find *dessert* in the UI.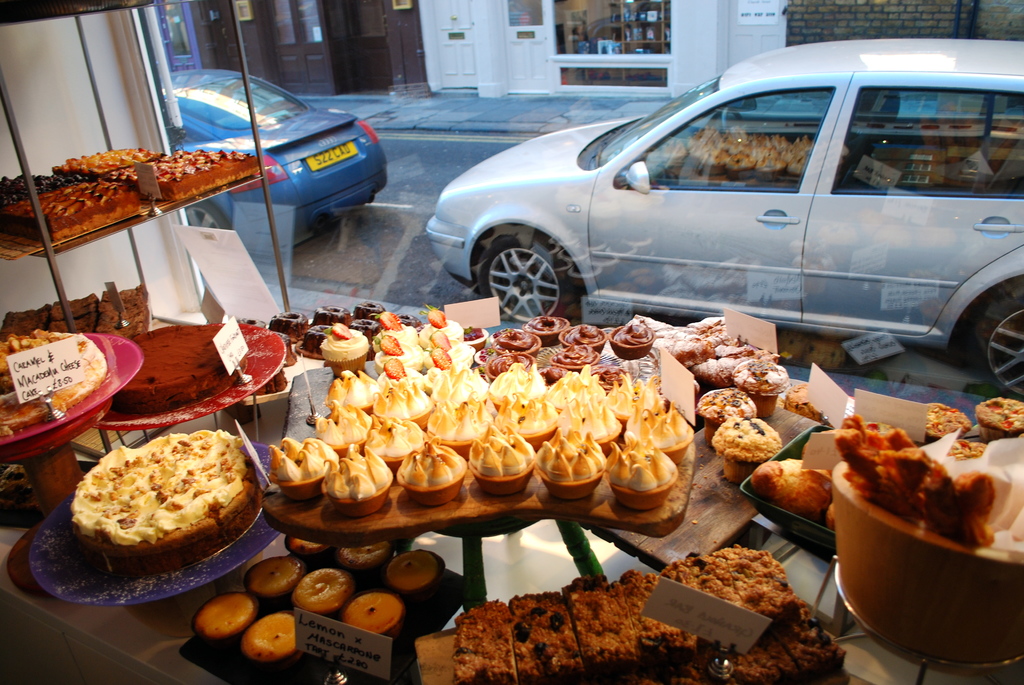
UI element at bbox=(0, 171, 93, 211).
